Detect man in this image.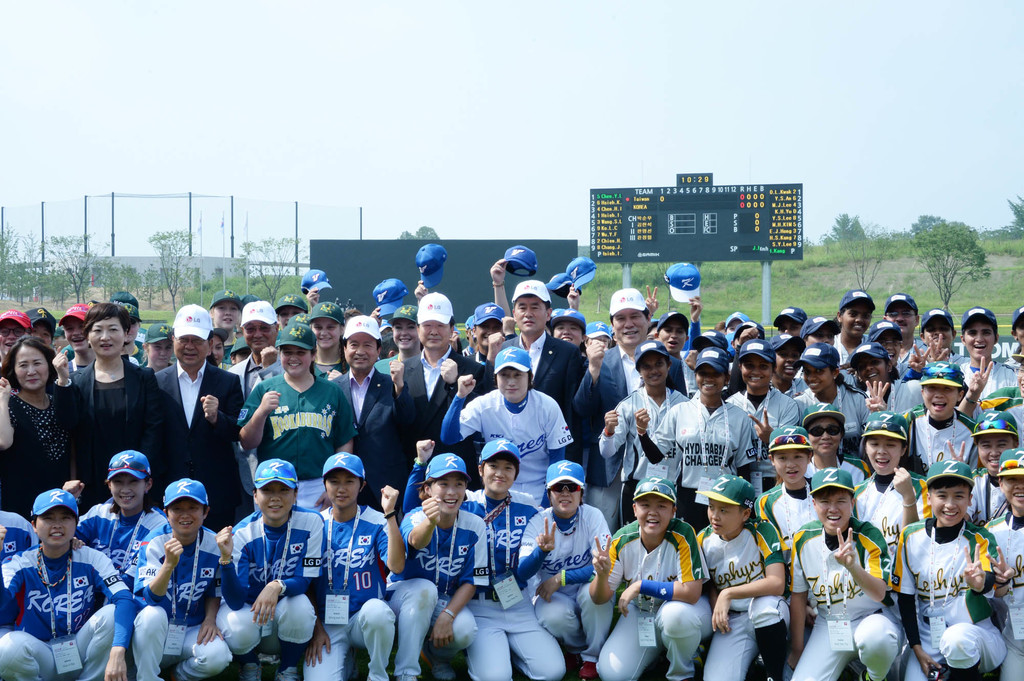
Detection: (153,303,244,535).
